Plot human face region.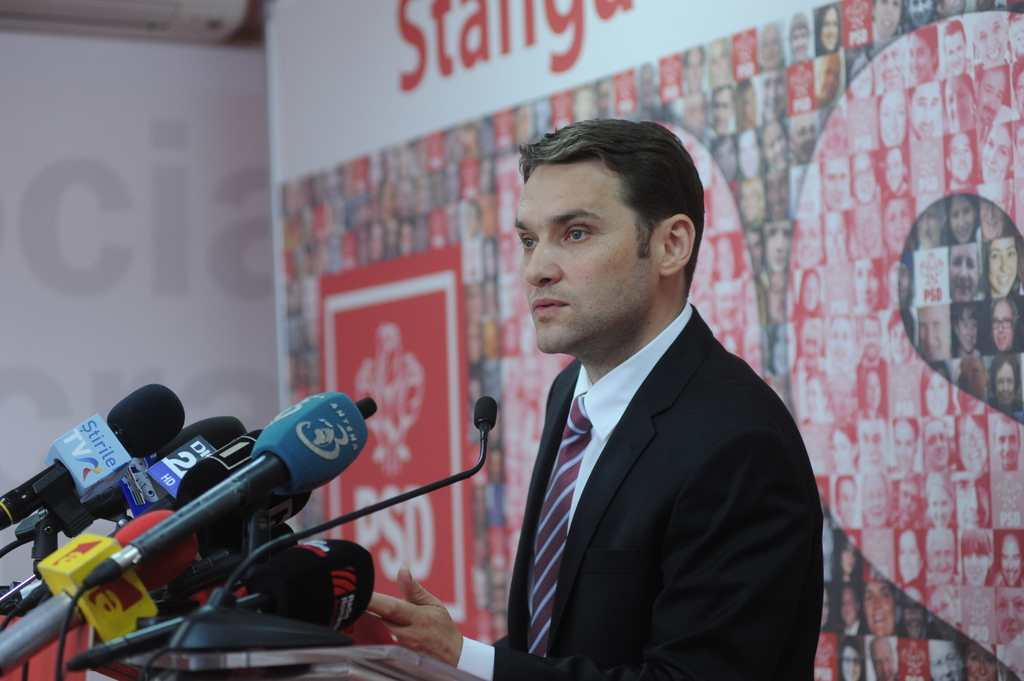
Plotted at Rect(743, 282, 762, 324).
